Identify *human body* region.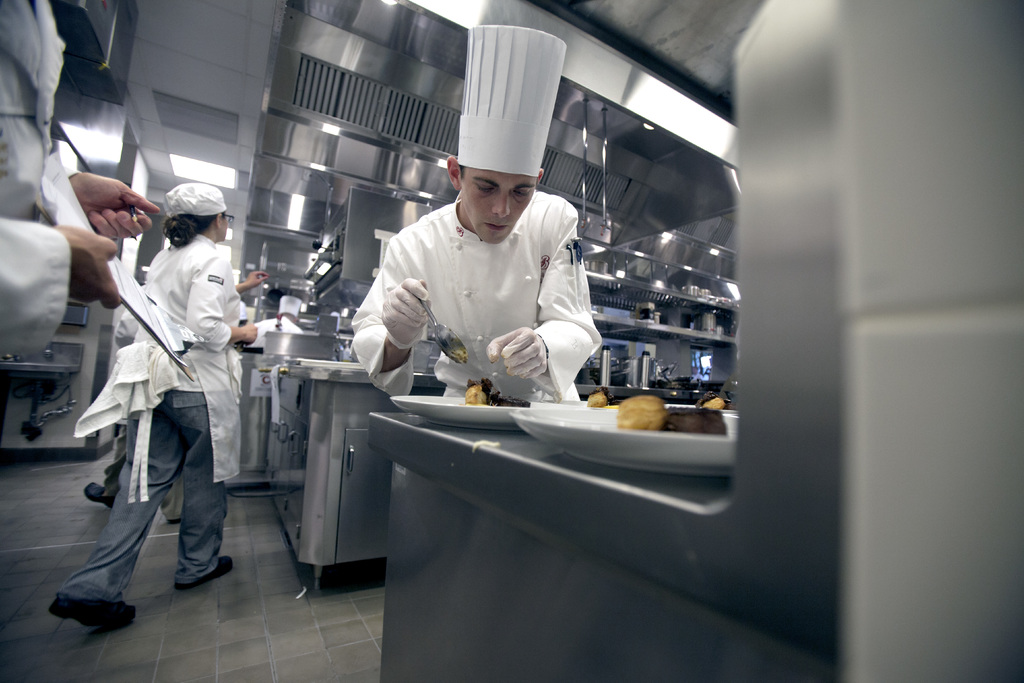
Region: crop(354, 195, 595, 399).
